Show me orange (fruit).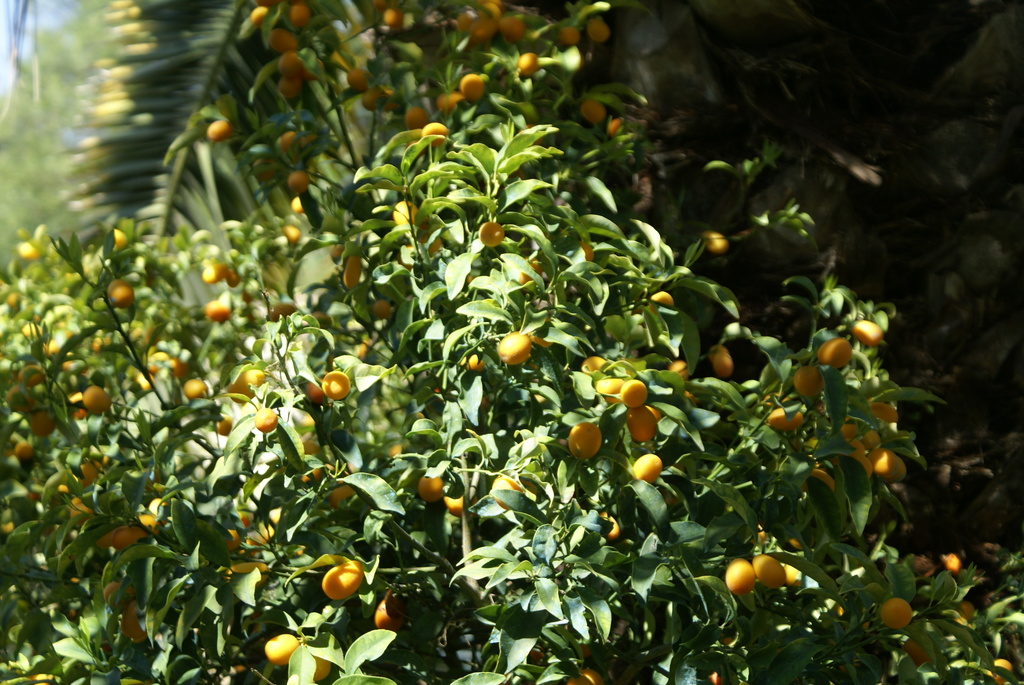
orange (fruit) is here: (771,404,805,436).
